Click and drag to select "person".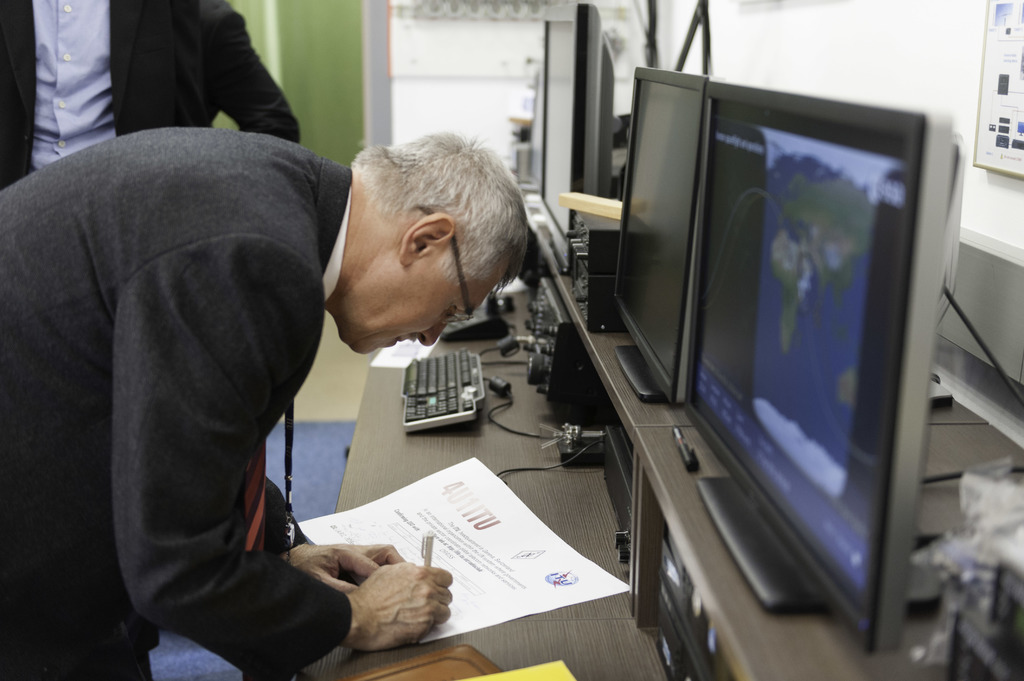
Selection: bbox(0, 128, 529, 680).
